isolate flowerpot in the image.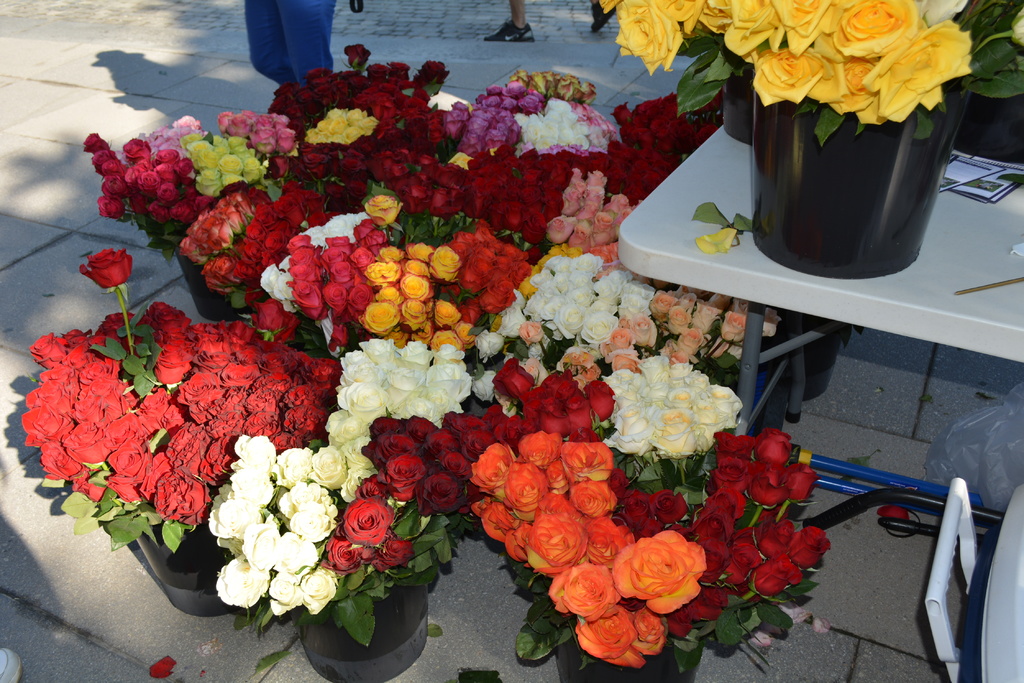
Isolated region: region(544, 631, 708, 682).
